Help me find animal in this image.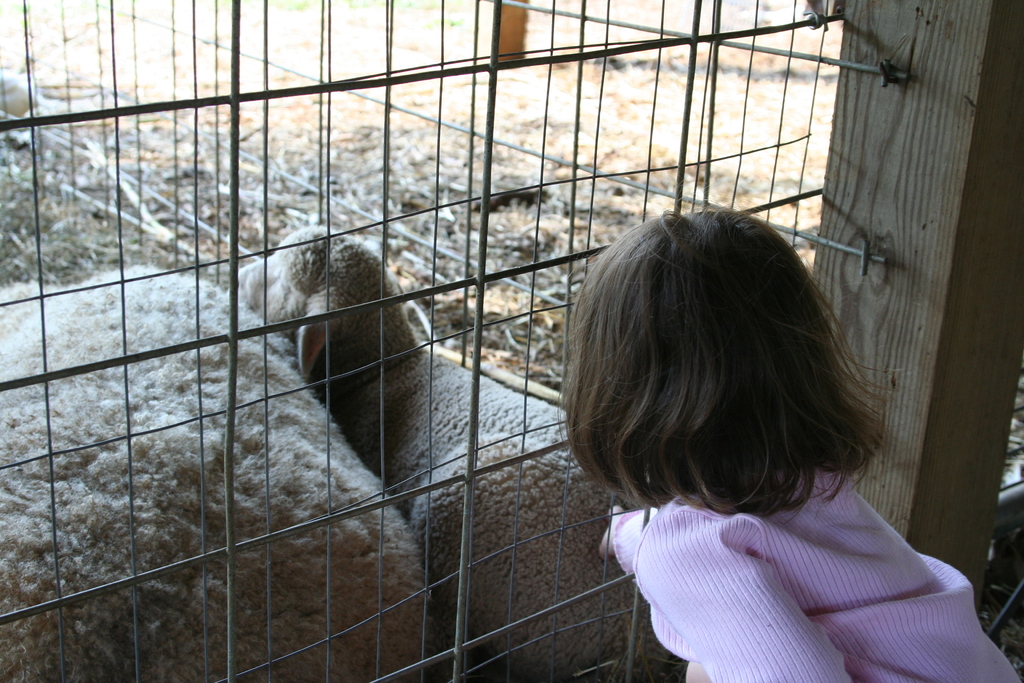
Found it: locate(242, 227, 660, 682).
